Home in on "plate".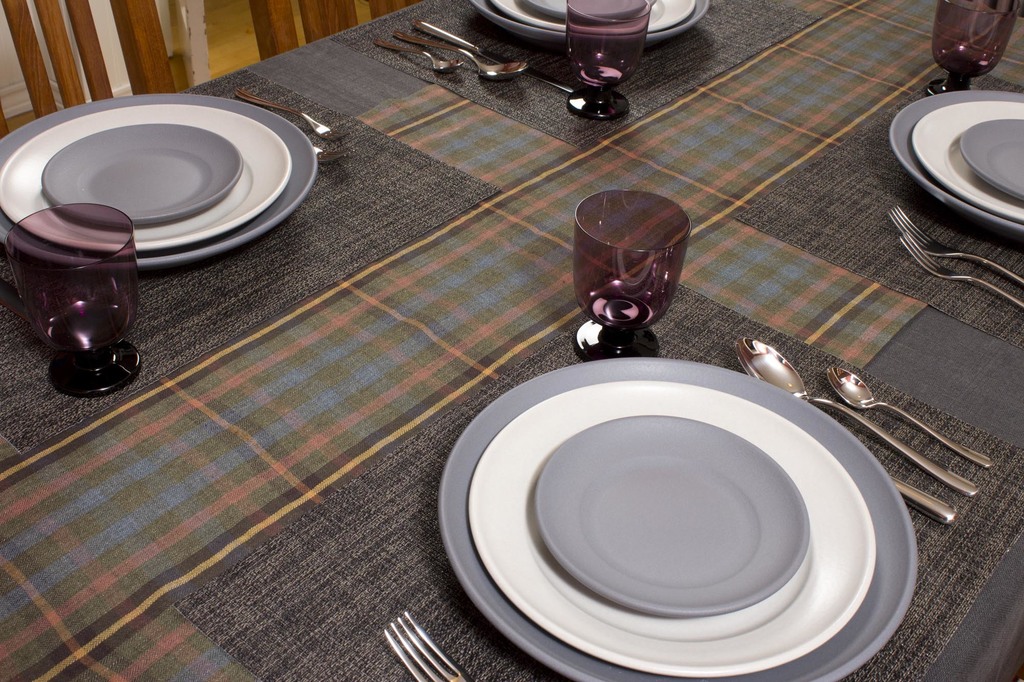
Homed in at l=524, t=0, r=642, b=21.
